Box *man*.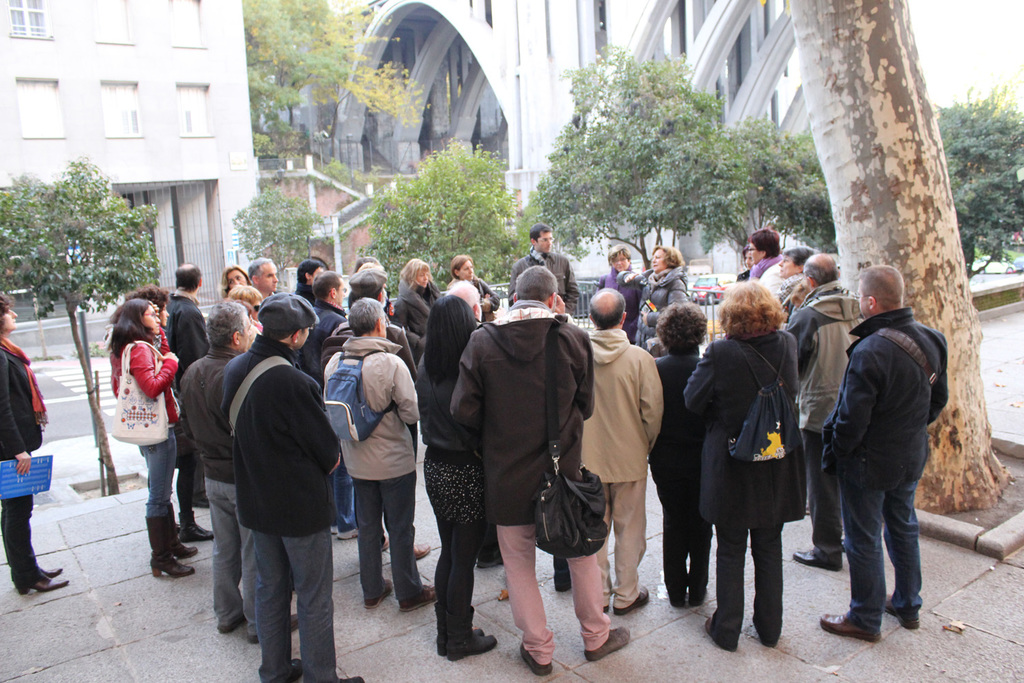
x1=790, y1=259, x2=870, y2=572.
